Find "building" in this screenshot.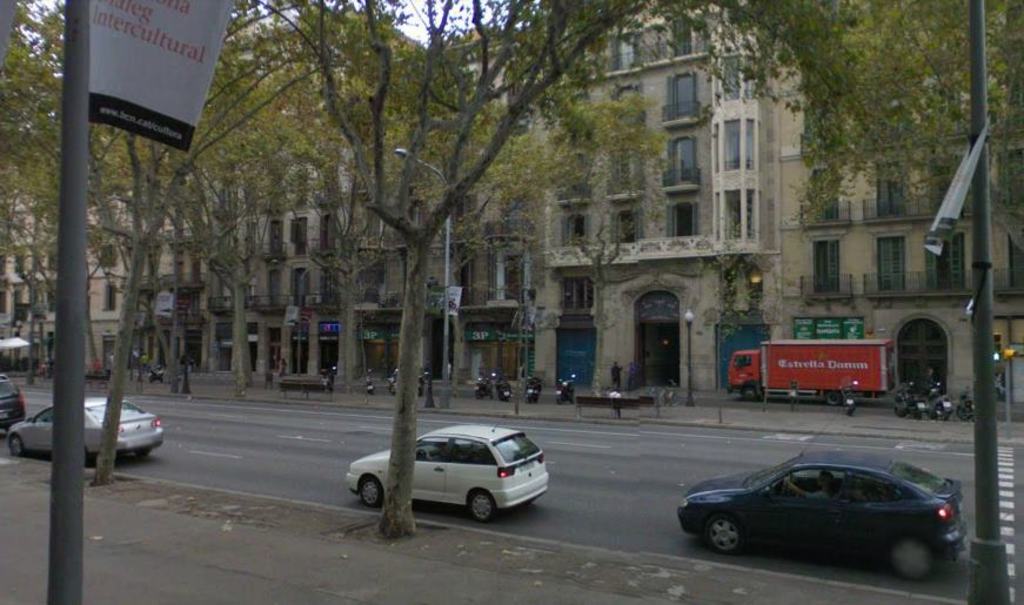
The bounding box for "building" is left=130, top=7, right=429, bottom=377.
